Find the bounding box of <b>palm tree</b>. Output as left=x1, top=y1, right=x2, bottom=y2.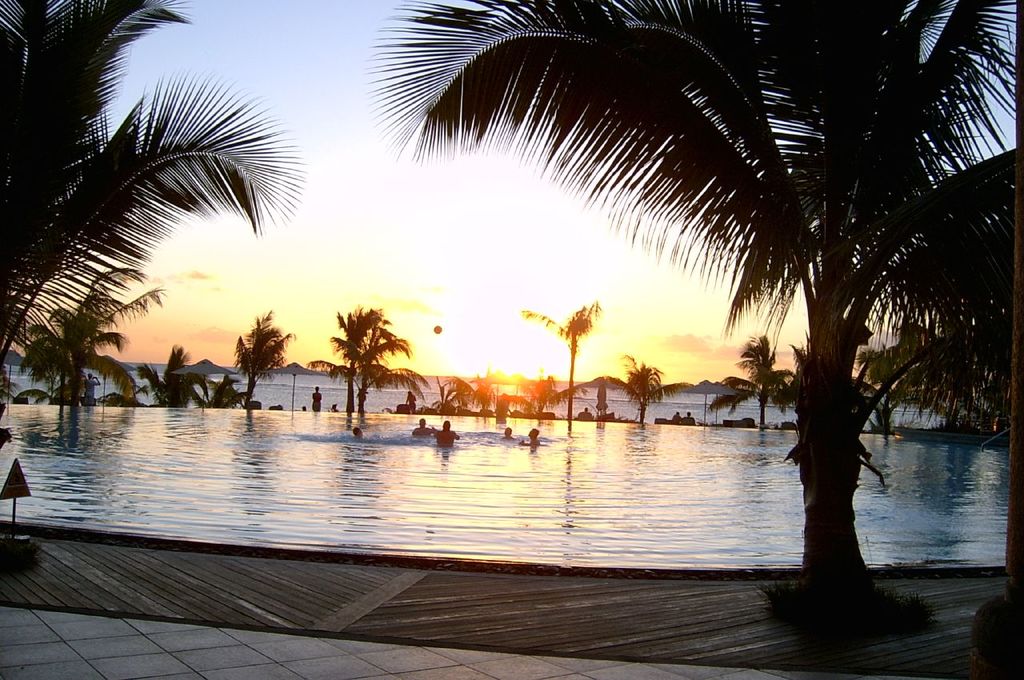
left=0, top=0, right=314, bottom=420.
